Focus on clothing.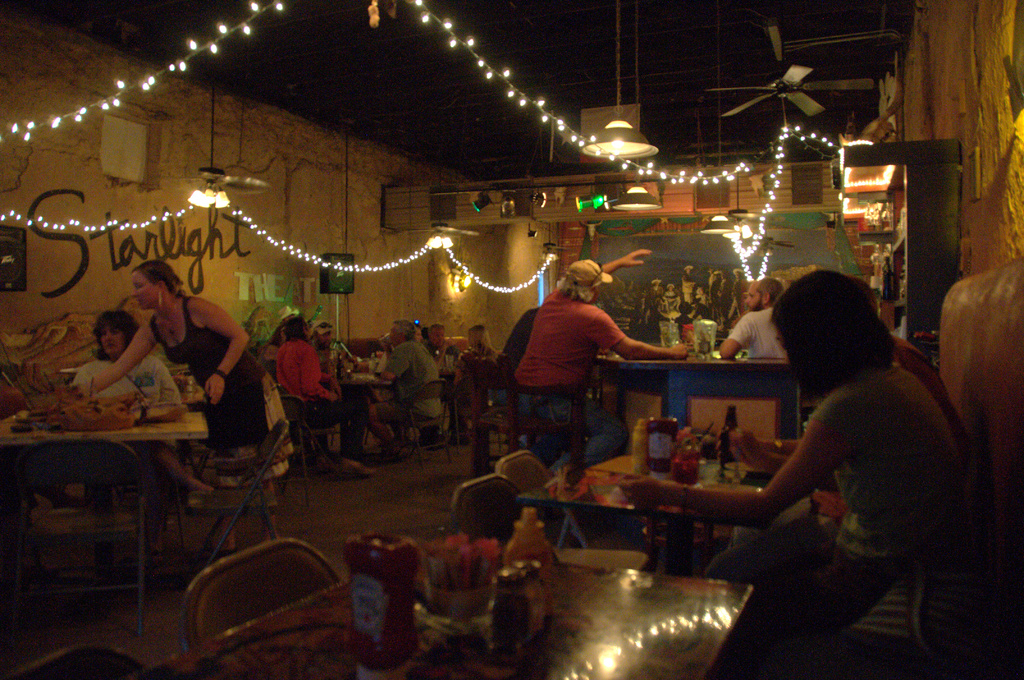
Focused at rect(806, 358, 975, 571).
